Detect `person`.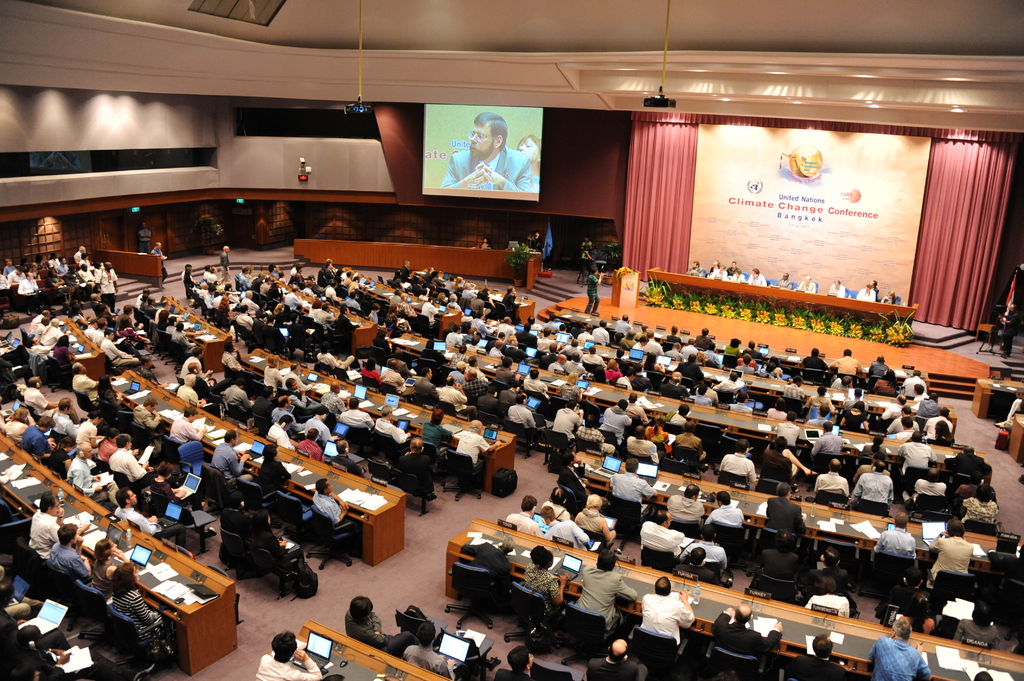
Detected at <box>877,290,899,303</box>.
